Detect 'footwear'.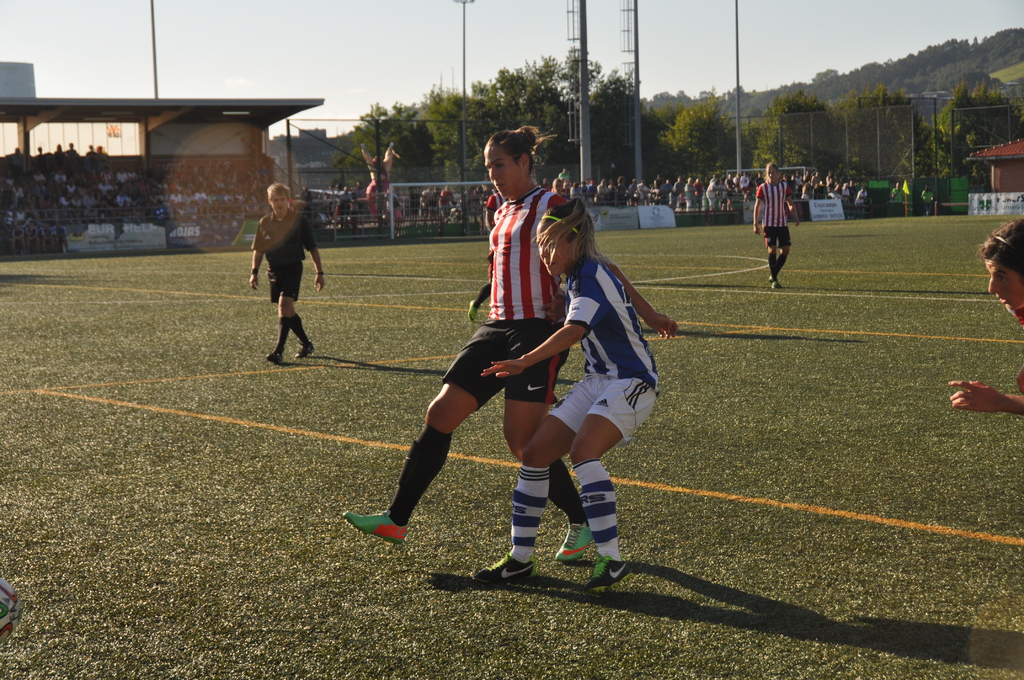
Detected at (x1=586, y1=549, x2=641, y2=595).
